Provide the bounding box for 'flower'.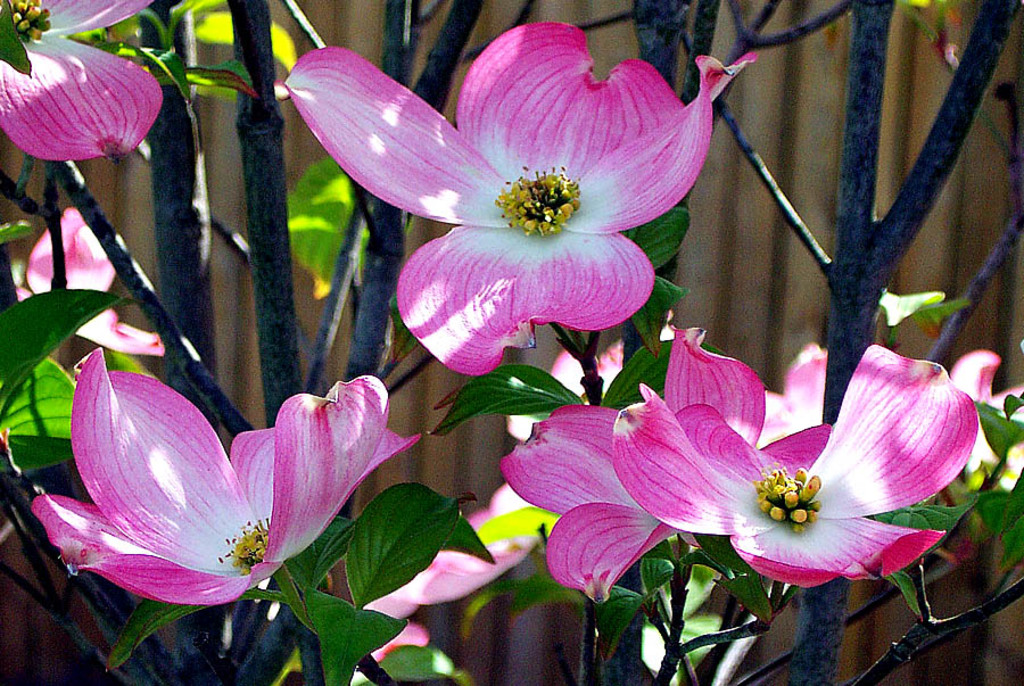
region(35, 346, 415, 600).
